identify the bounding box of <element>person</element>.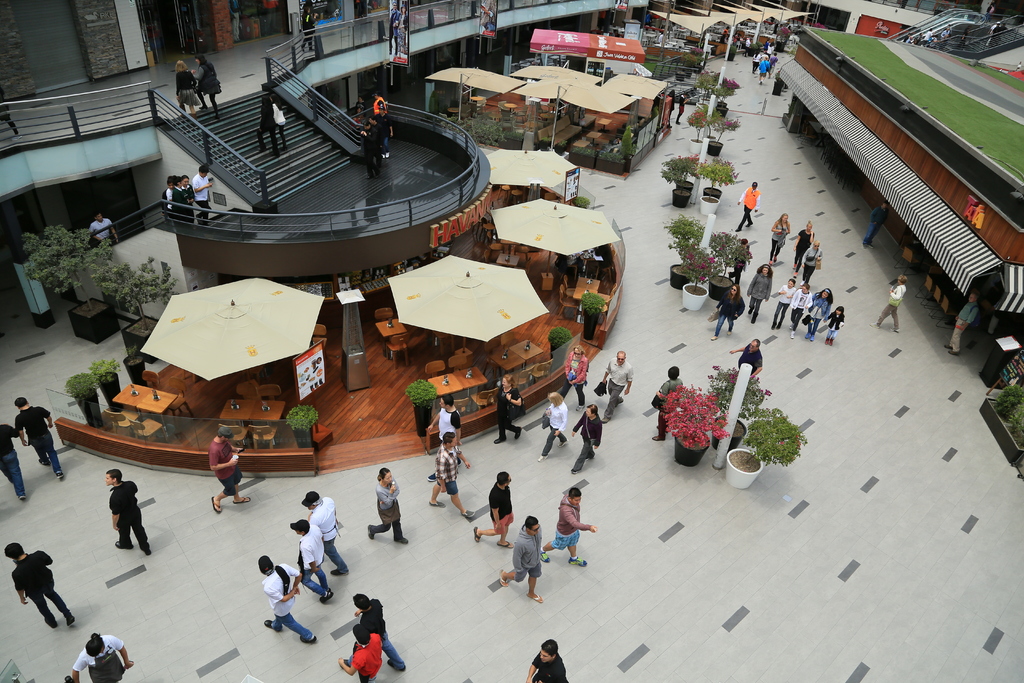
BBox(288, 514, 332, 599).
